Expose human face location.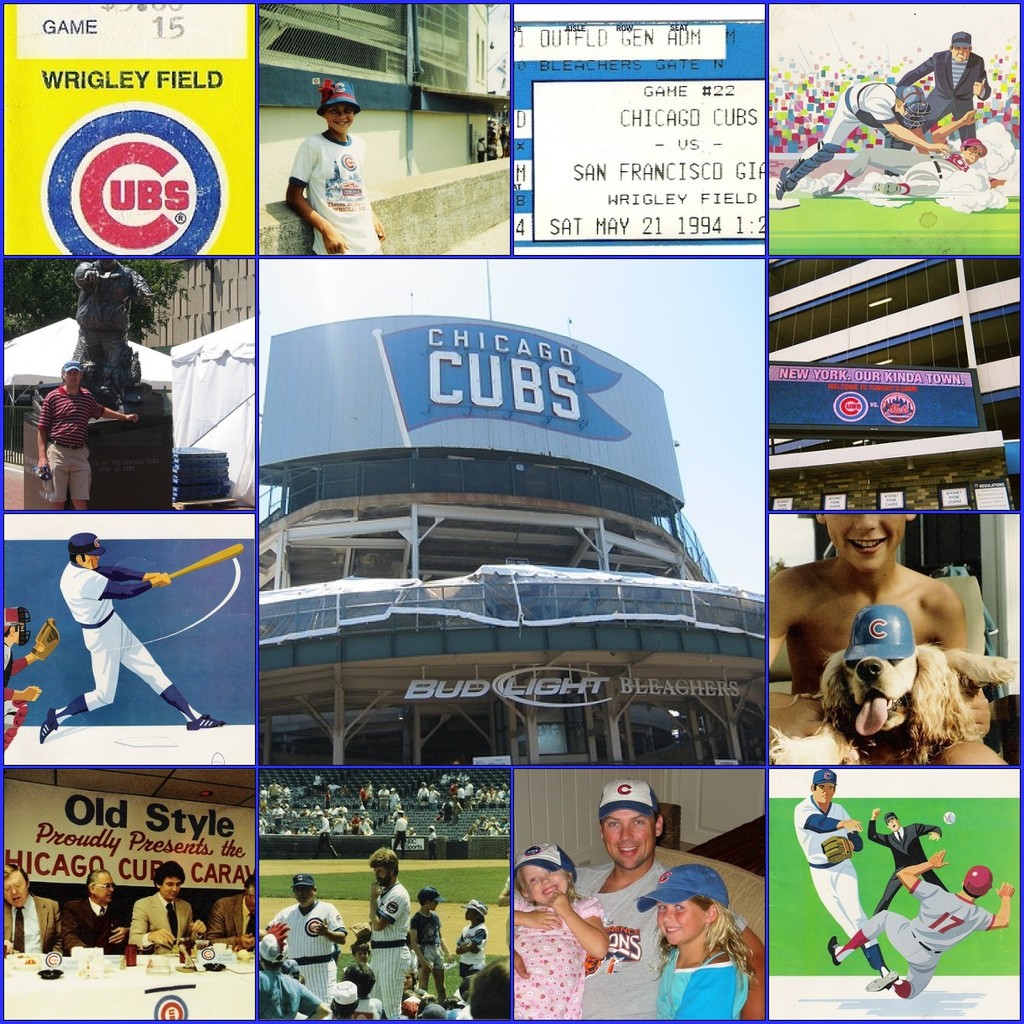
Exposed at (373, 868, 387, 882).
